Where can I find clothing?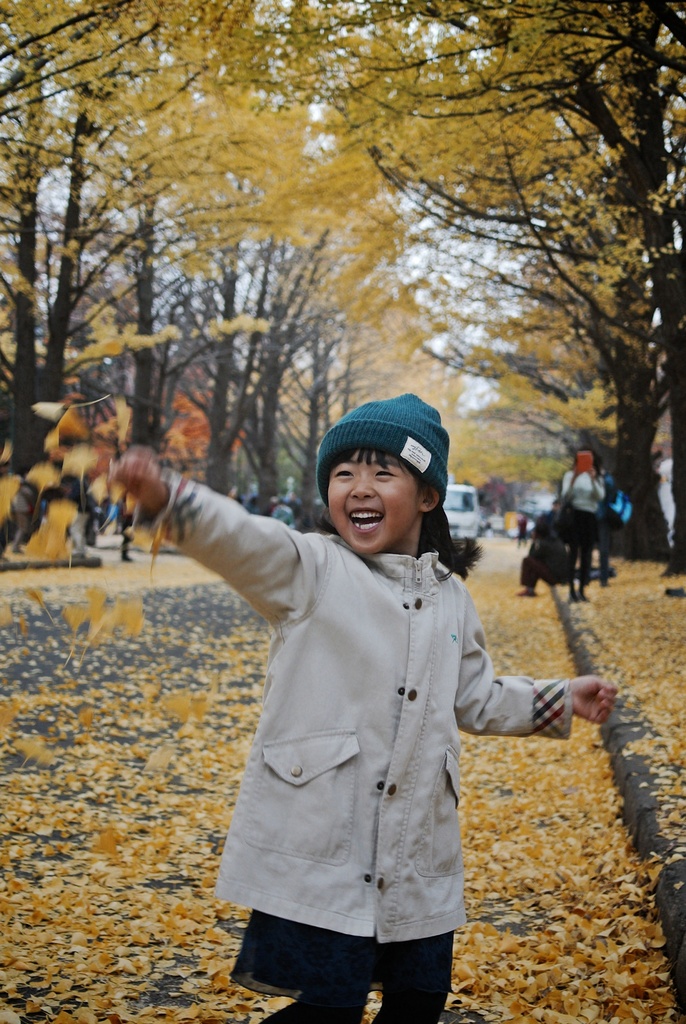
You can find it at box=[556, 469, 605, 588].
